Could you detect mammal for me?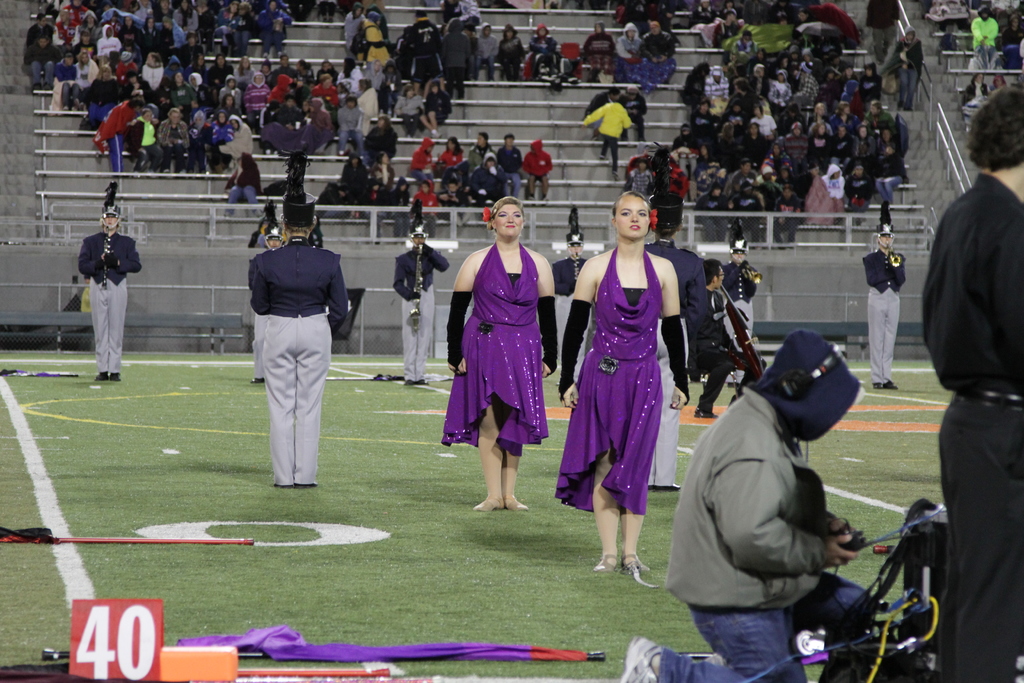
Detection result: rect(553, 230, 593, 384).
